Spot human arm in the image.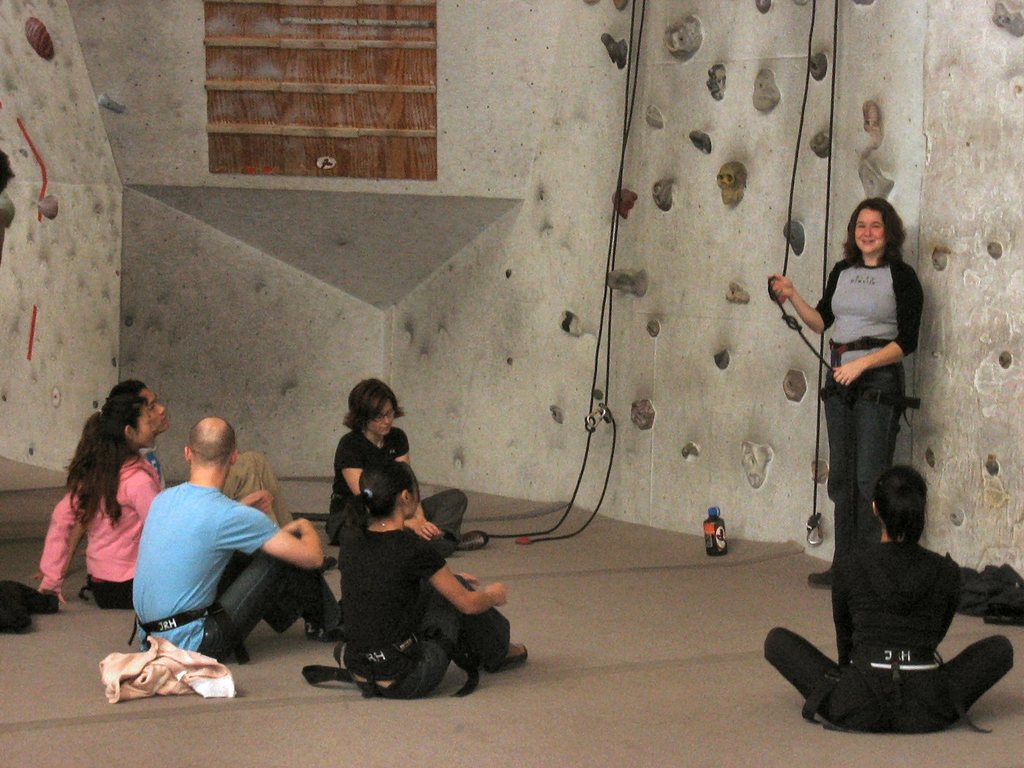
human arm found at [x1=831, y1=338, x2=906, y2=383].
